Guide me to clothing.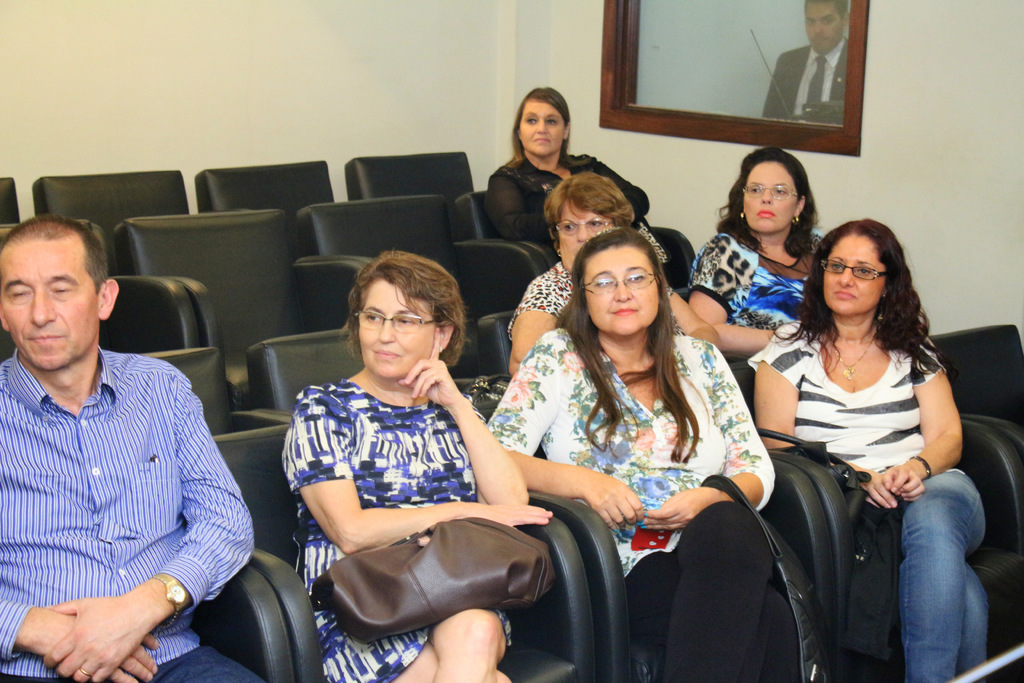
Guidance: rect(0, 643, 268, 682).
